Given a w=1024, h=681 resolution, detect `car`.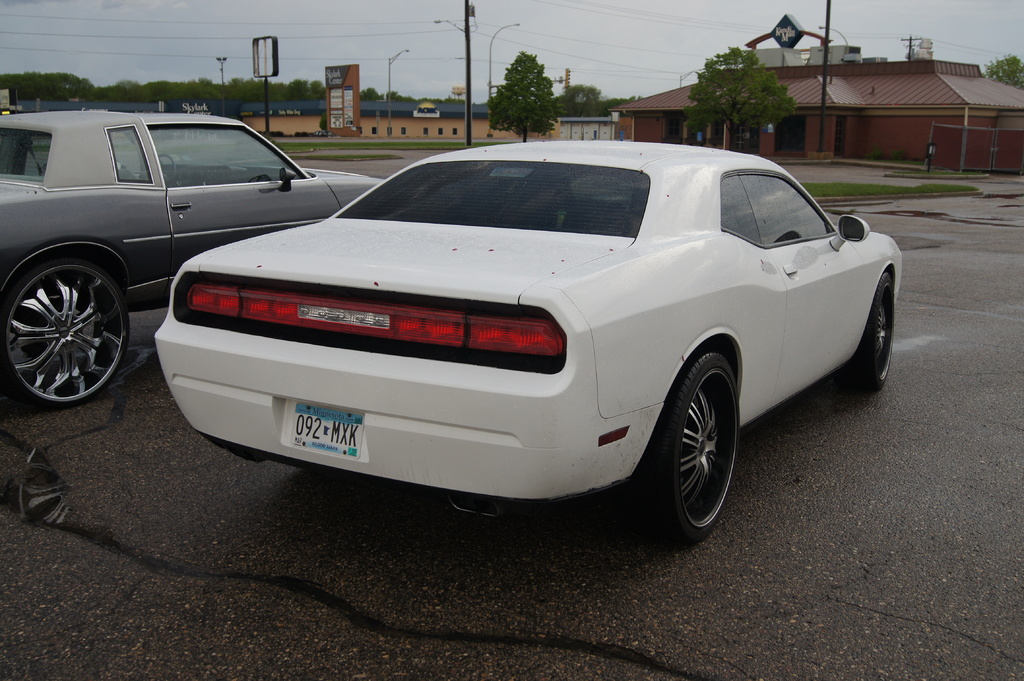
x1=0 y1=107 x2=385 y2=410.
